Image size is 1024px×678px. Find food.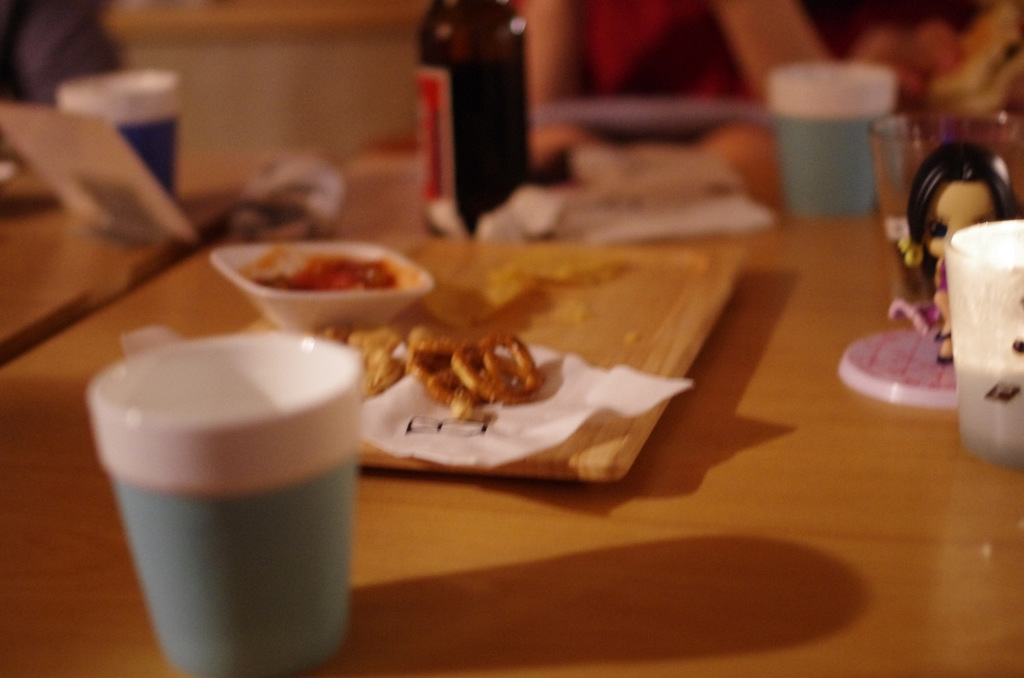
x1=346 y1=326 x2=408 y2=397.
